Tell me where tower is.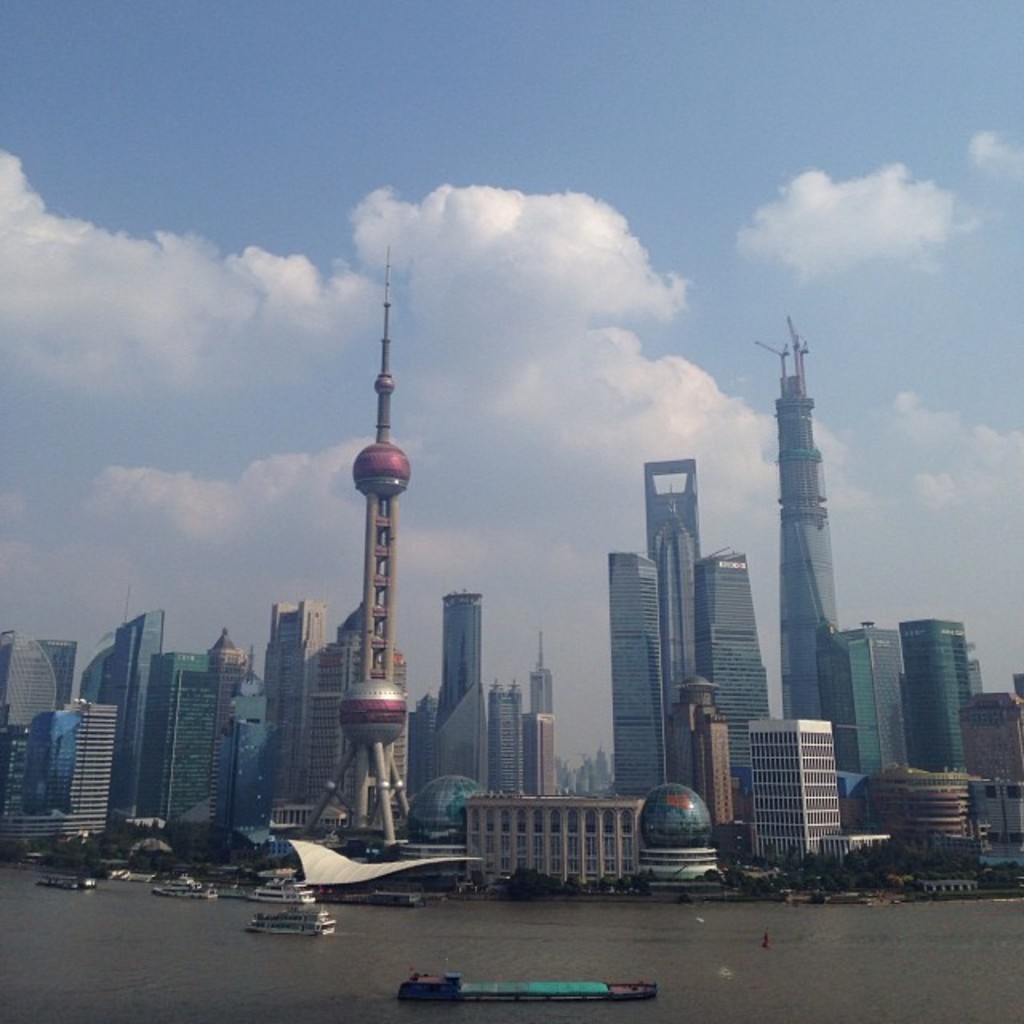
tower is at bbox=[611, 557, 683, 803].
